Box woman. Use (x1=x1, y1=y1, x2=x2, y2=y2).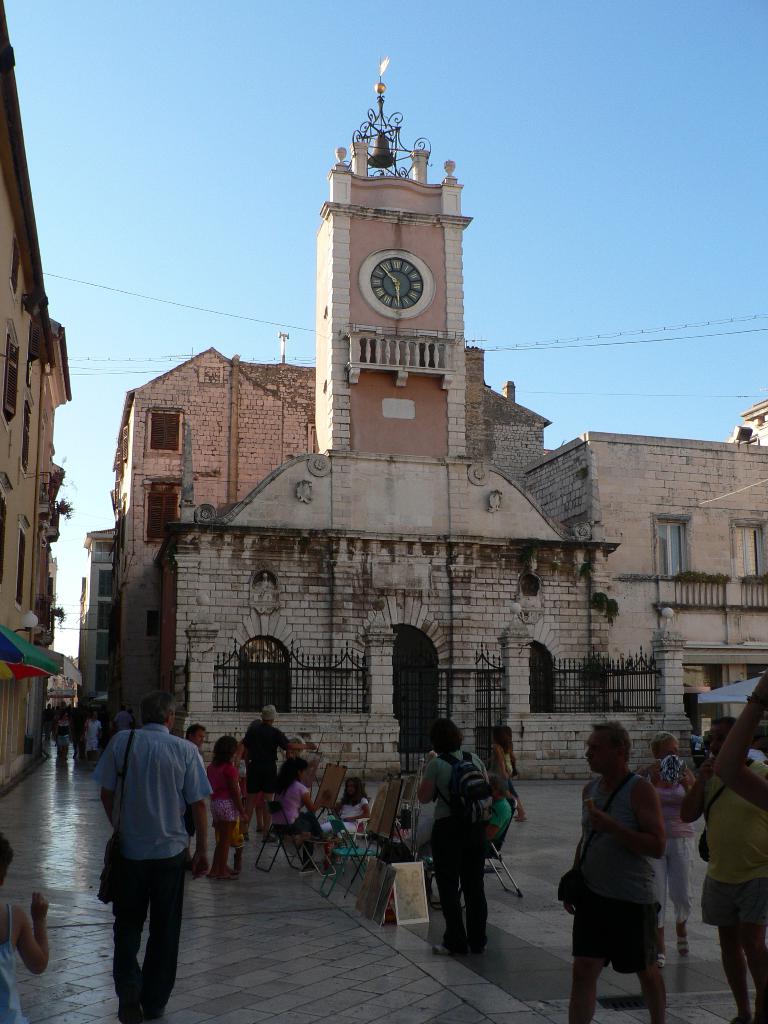
(x1=415, y1=717, x2=490, y2=954).
